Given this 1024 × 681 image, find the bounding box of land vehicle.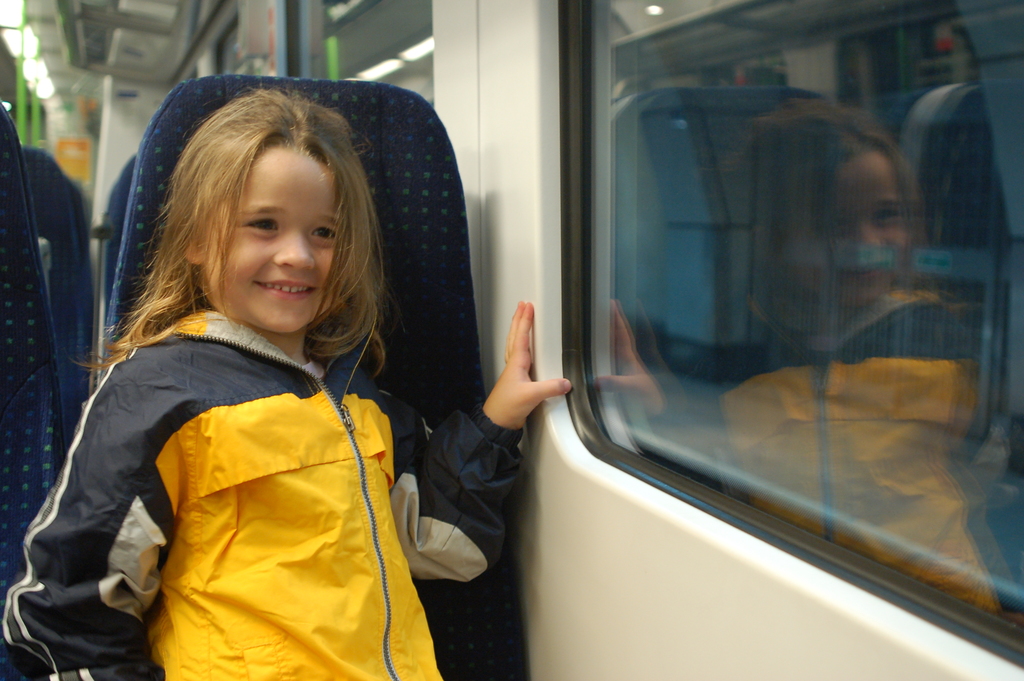
l=106, t=15, r=1020, b=680.
